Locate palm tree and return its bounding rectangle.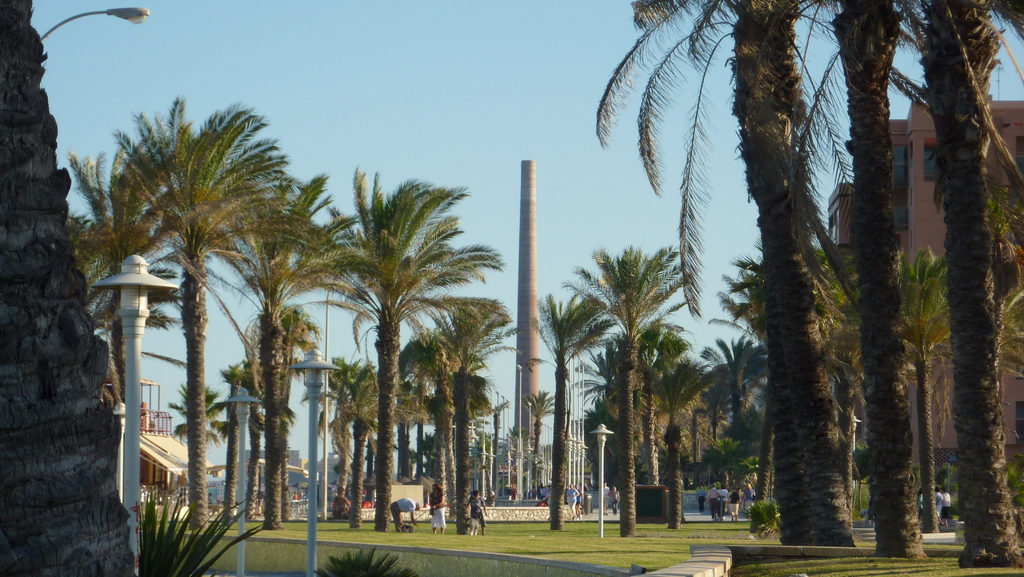
[574,240,653,499].
